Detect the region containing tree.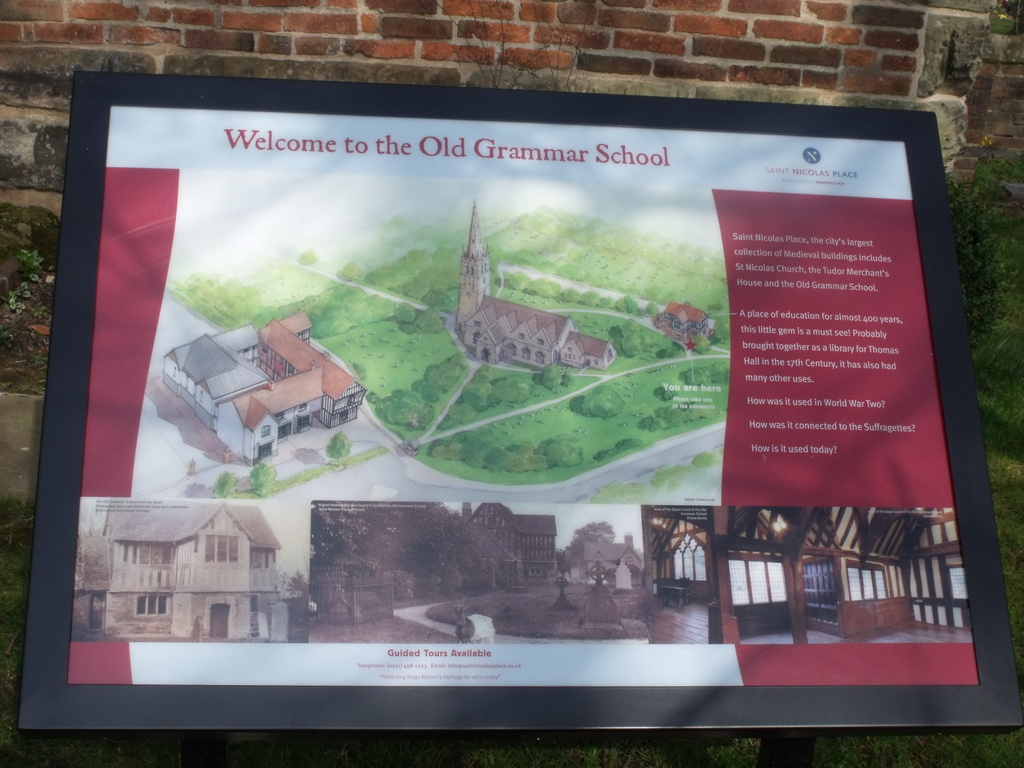
box(657, 380, 685, 404).
